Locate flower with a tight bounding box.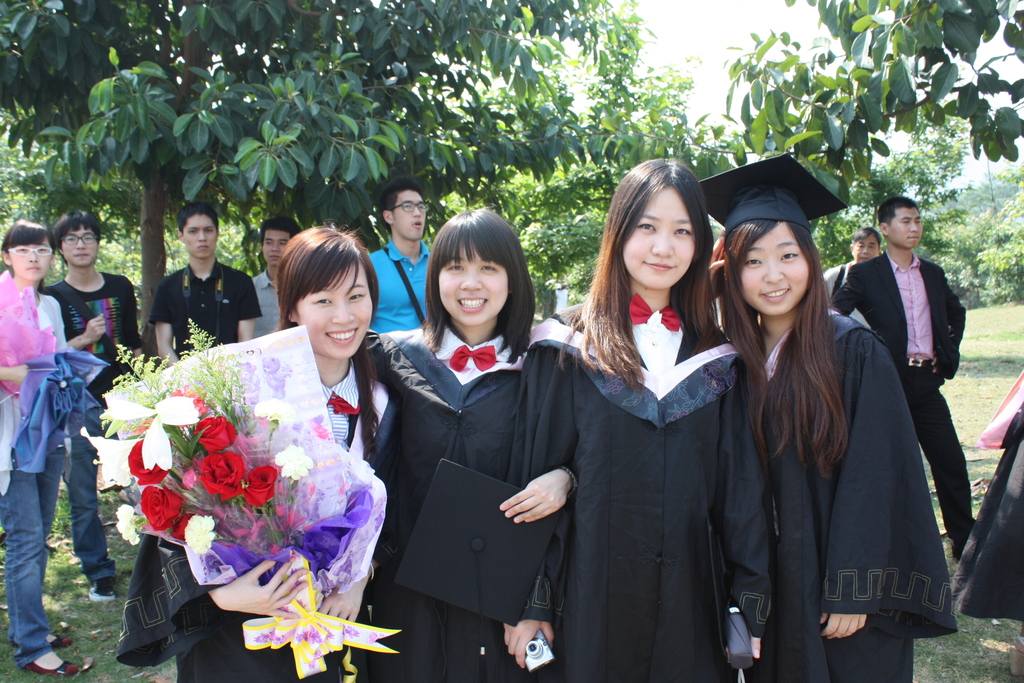
(x1=239, y1=463, x2=278, y2=509).
